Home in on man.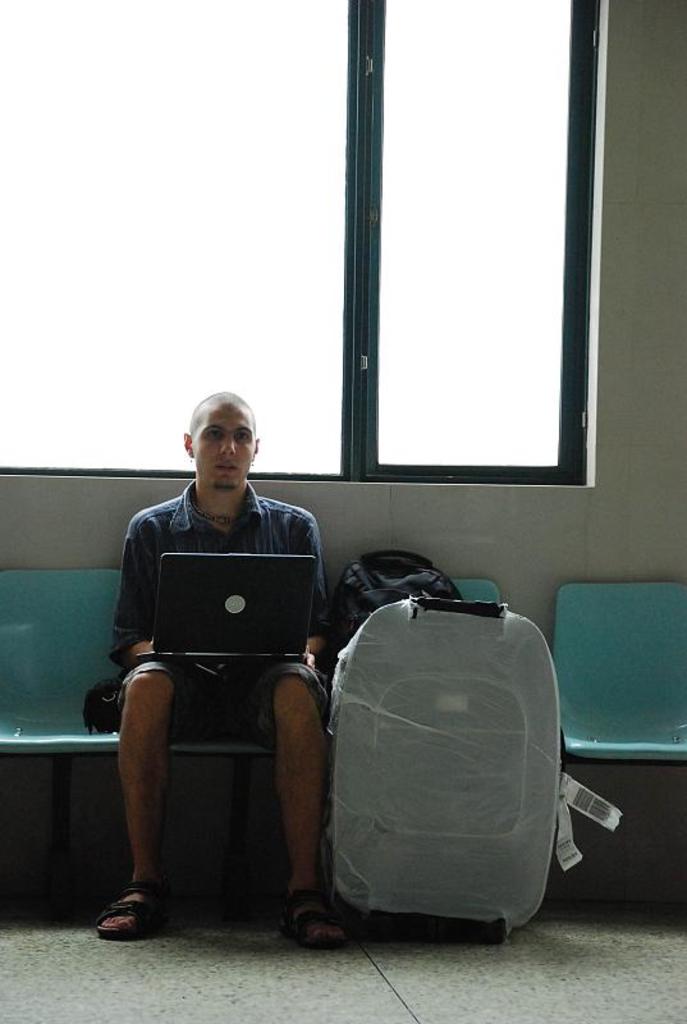
Homed in at crop(90, 383, 354, 929).
